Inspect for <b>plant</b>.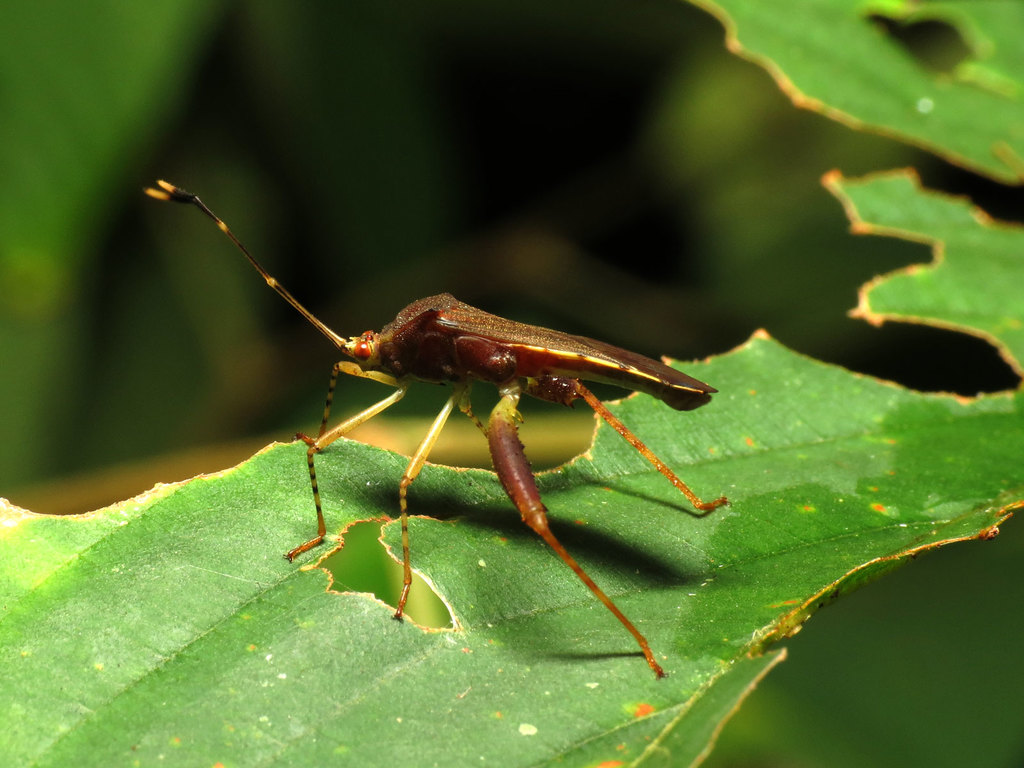
Inspection: pyautogui.locateOnScreen(0, 0, 1023, 767).
